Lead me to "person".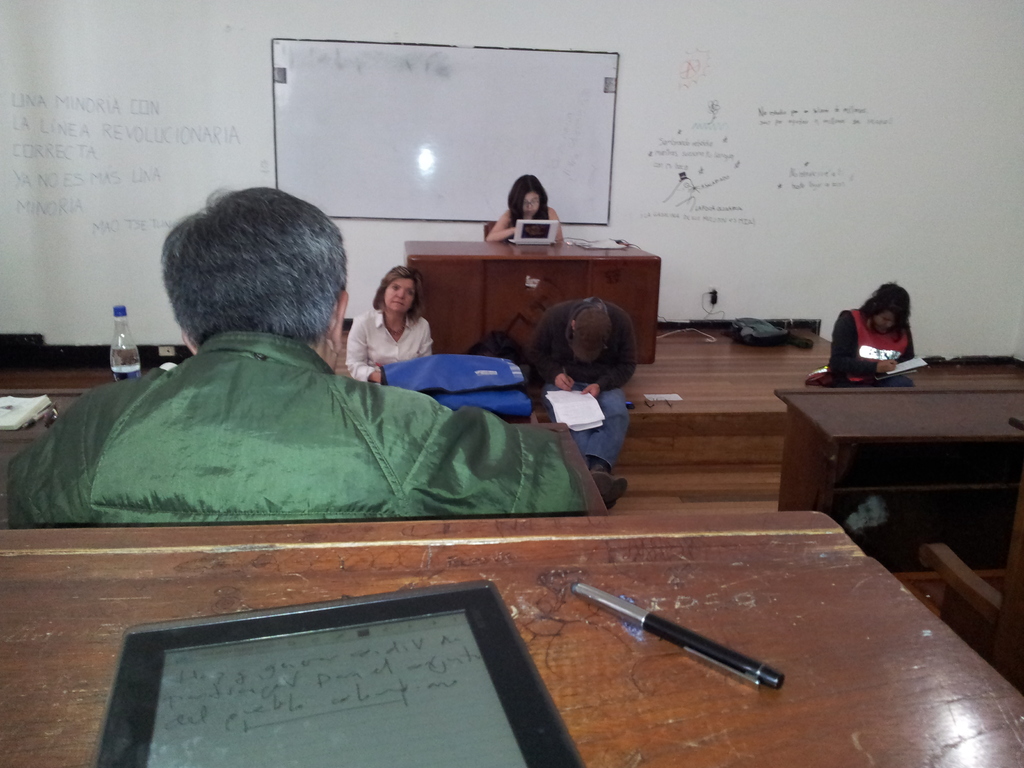
Lead to 348/268/437/383.
